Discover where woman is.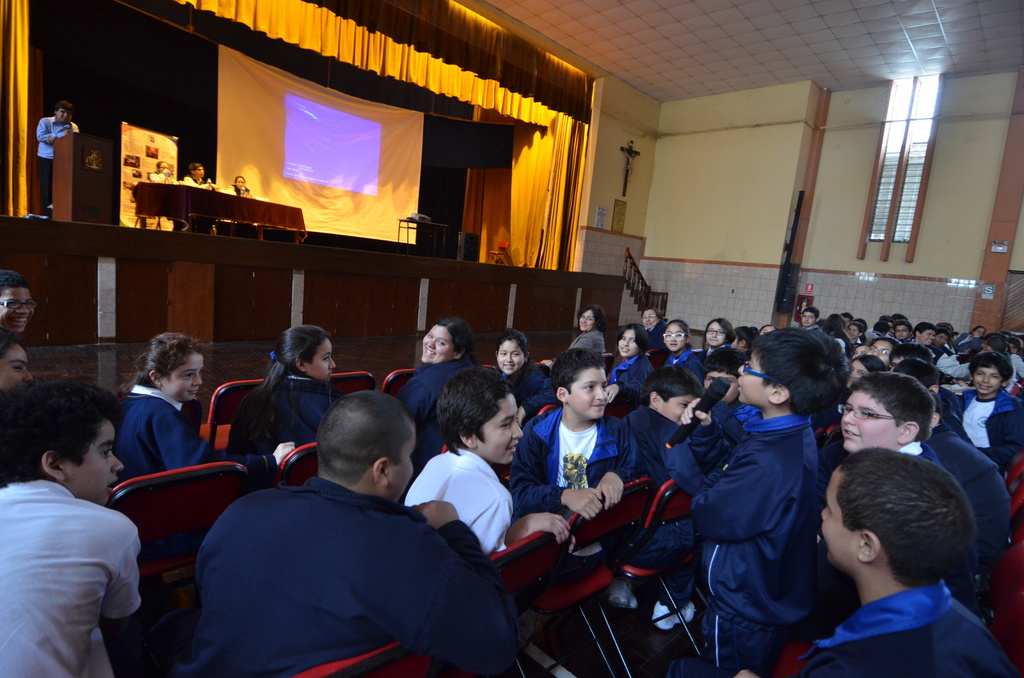
Discovered at l=148, t=163, r=177, b=182.
